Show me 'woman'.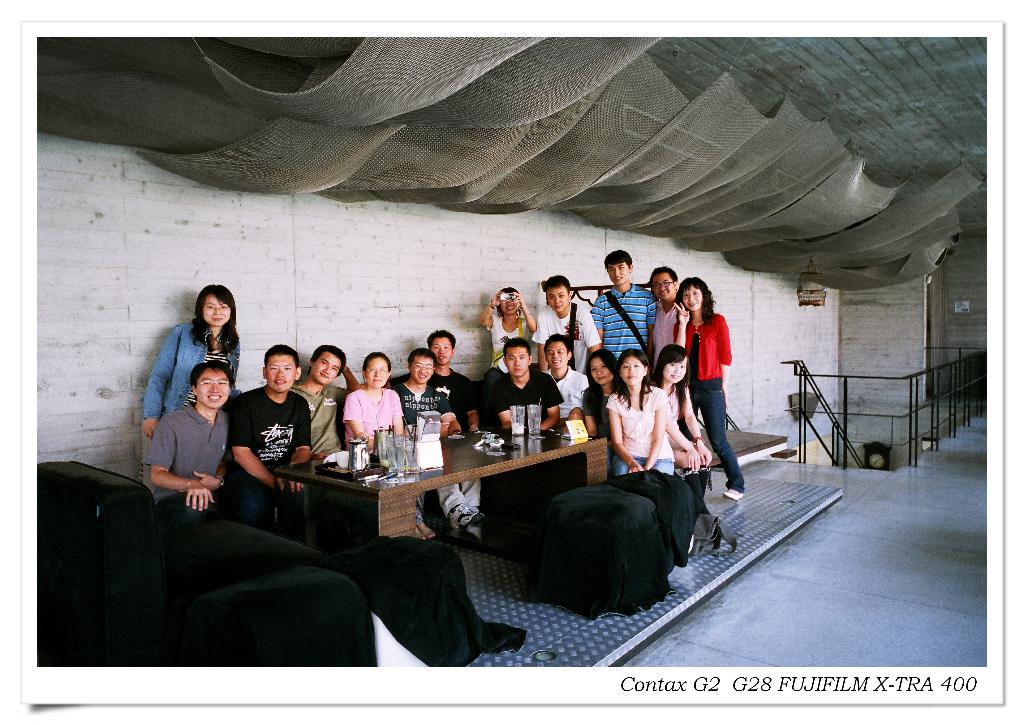
'woman' is here: <bbox>577, 346, 632, 473</bbox>.
